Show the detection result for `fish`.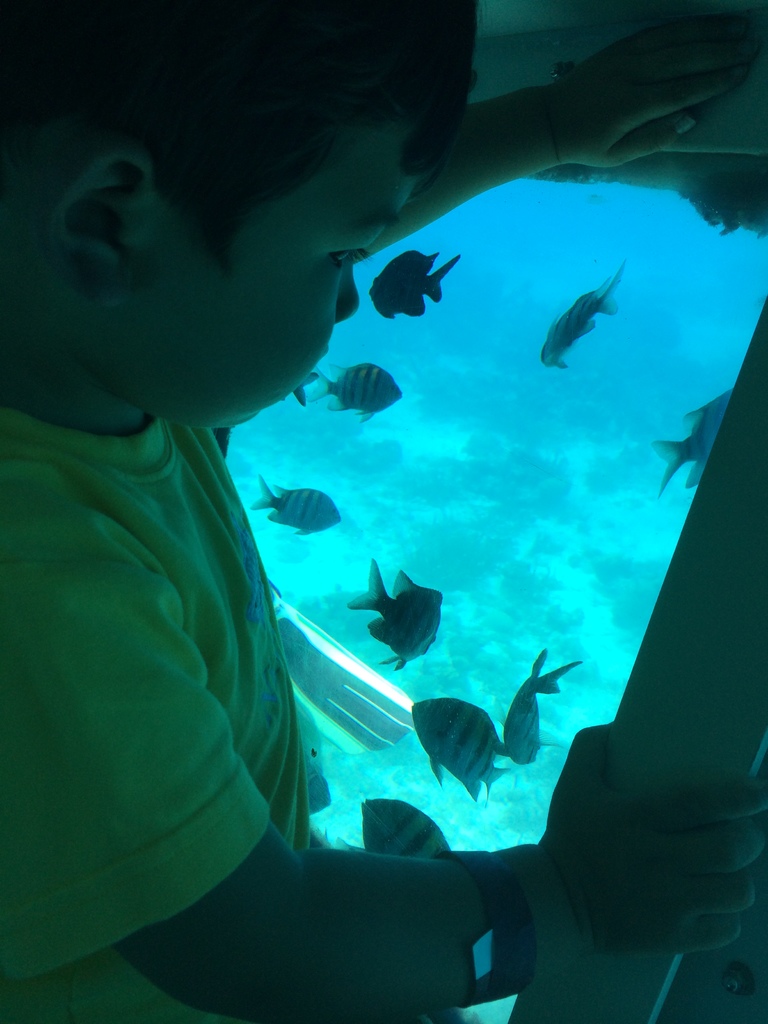
[415, 698, 508, 792].
